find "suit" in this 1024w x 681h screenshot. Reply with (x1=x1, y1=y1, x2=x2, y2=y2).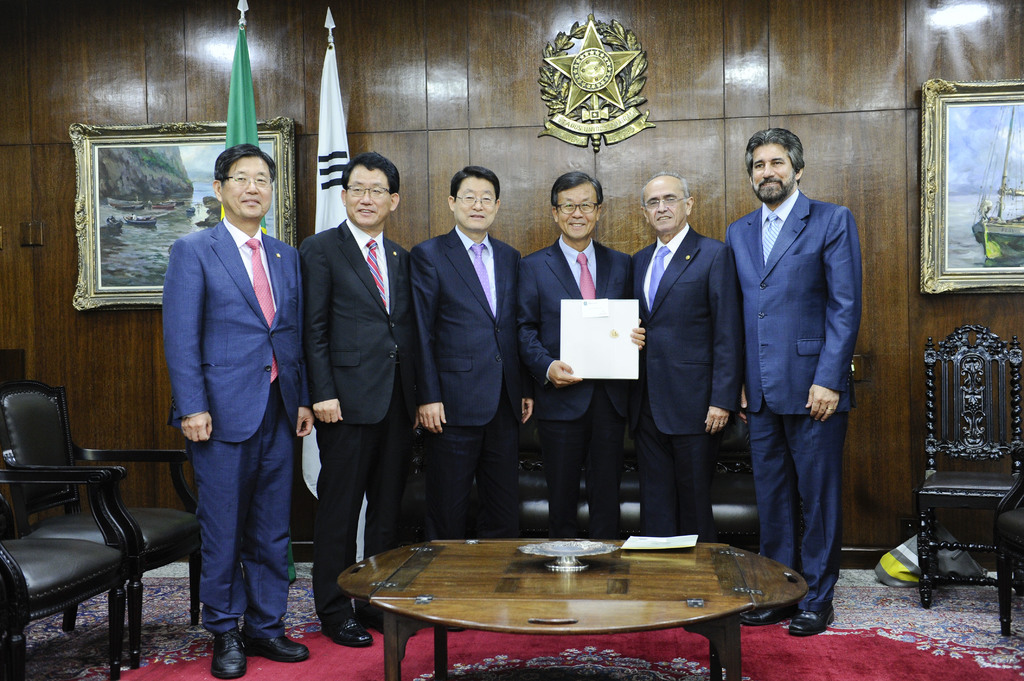
(x1=518, y1=237, x2=638, y2=541).
